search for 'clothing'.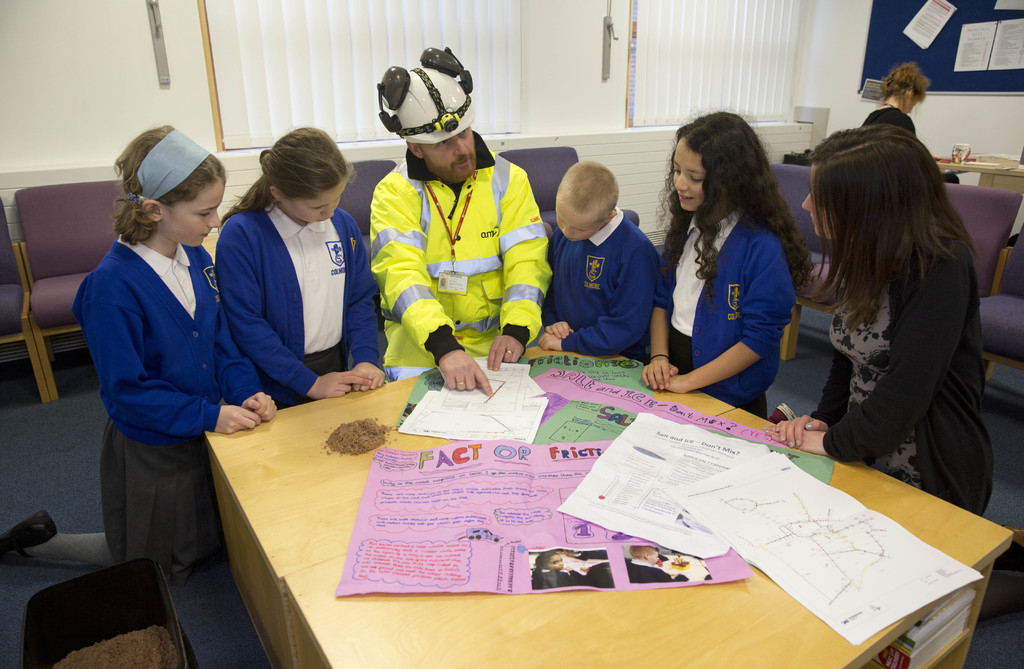
Found at box(630, 556, 670, 583).
